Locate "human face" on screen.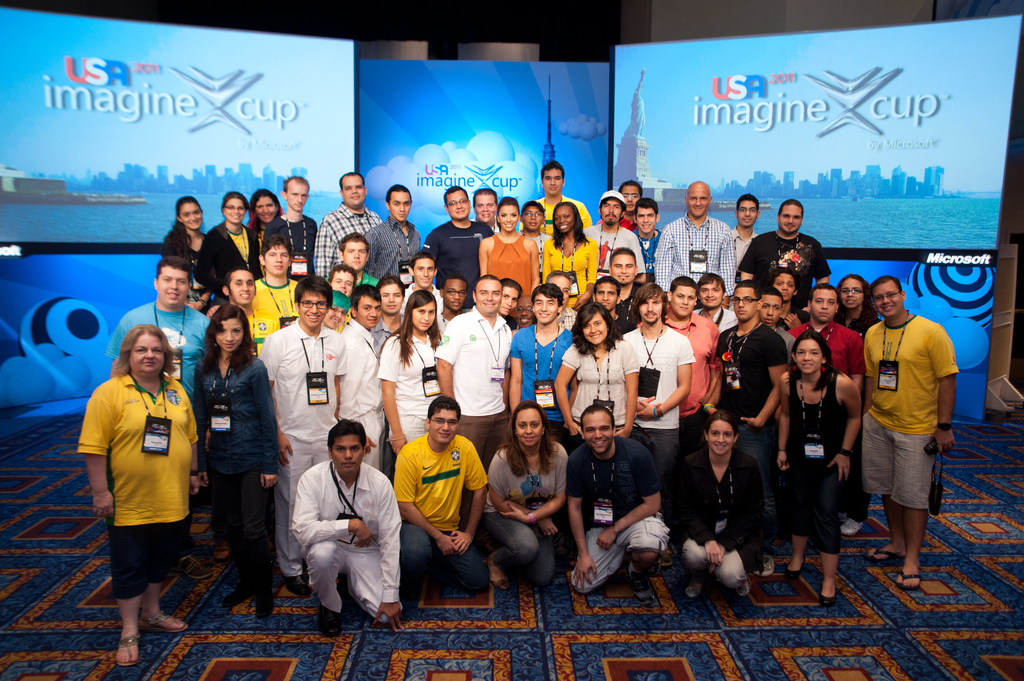
On screen at 812:290:835:317.
